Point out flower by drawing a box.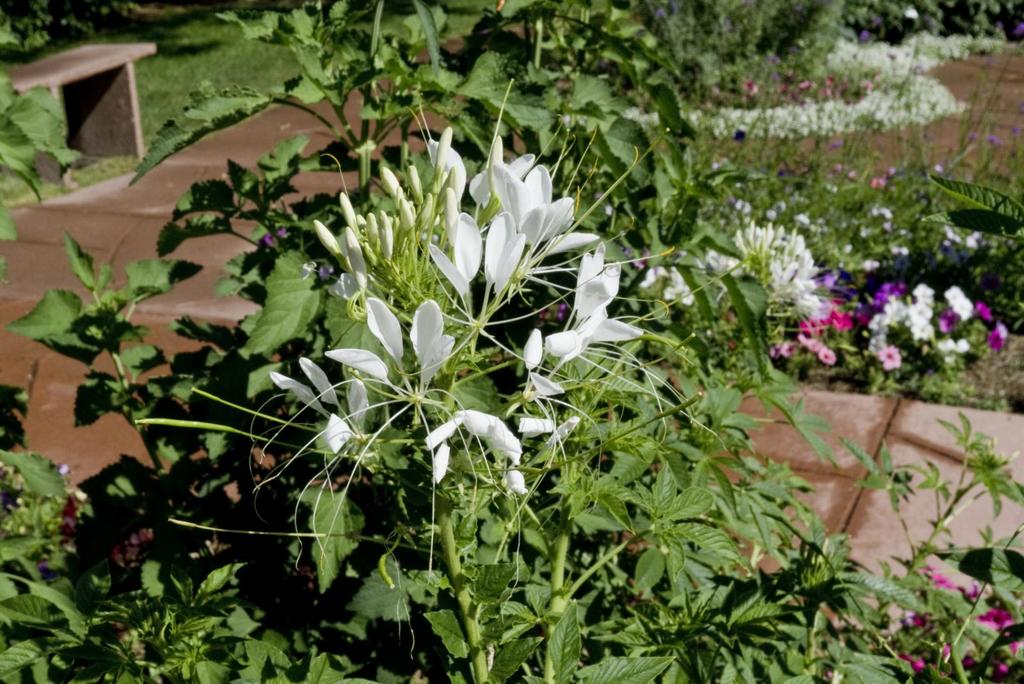
566 232 628 351.
